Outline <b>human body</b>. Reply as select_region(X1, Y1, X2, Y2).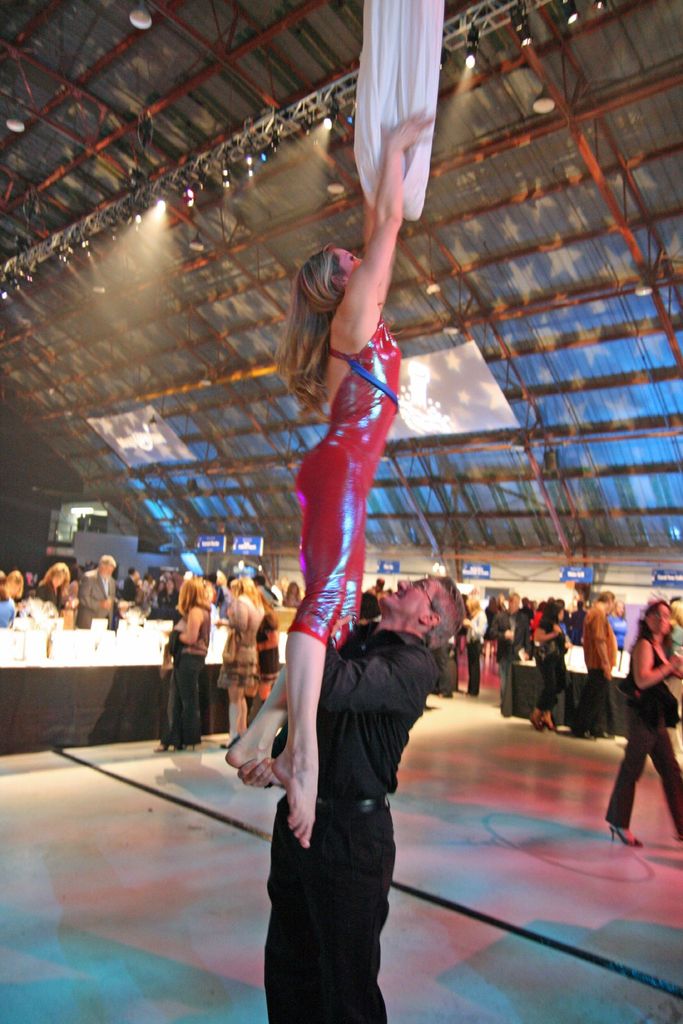
select_region(0, 593, 16, 627).
